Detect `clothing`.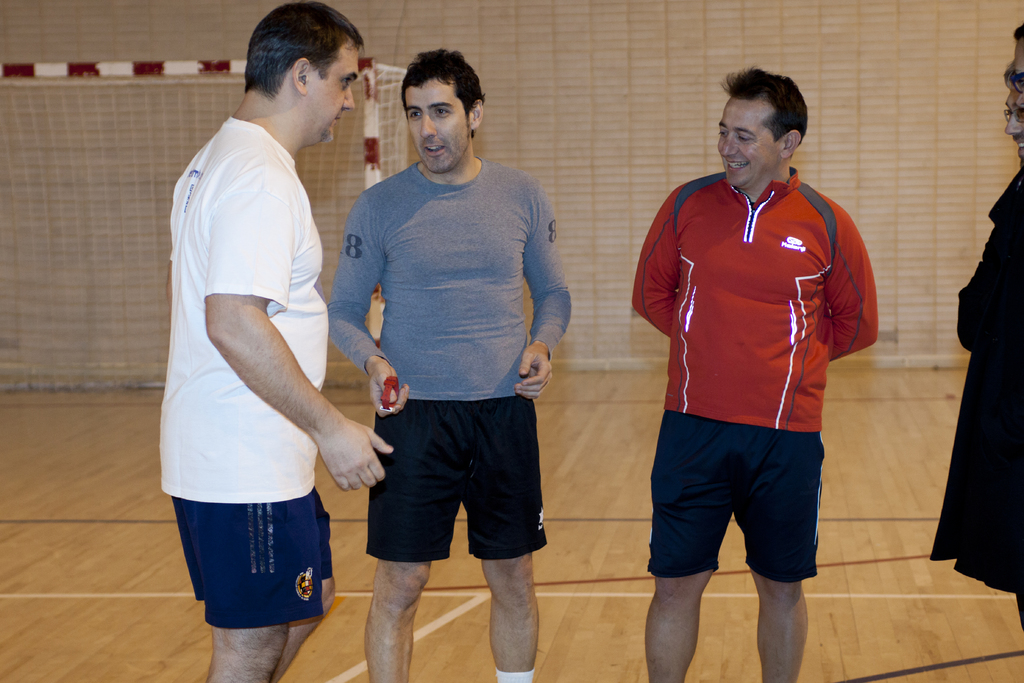
Detected at (x1=319, y1=135, x2=578, y2=549).
